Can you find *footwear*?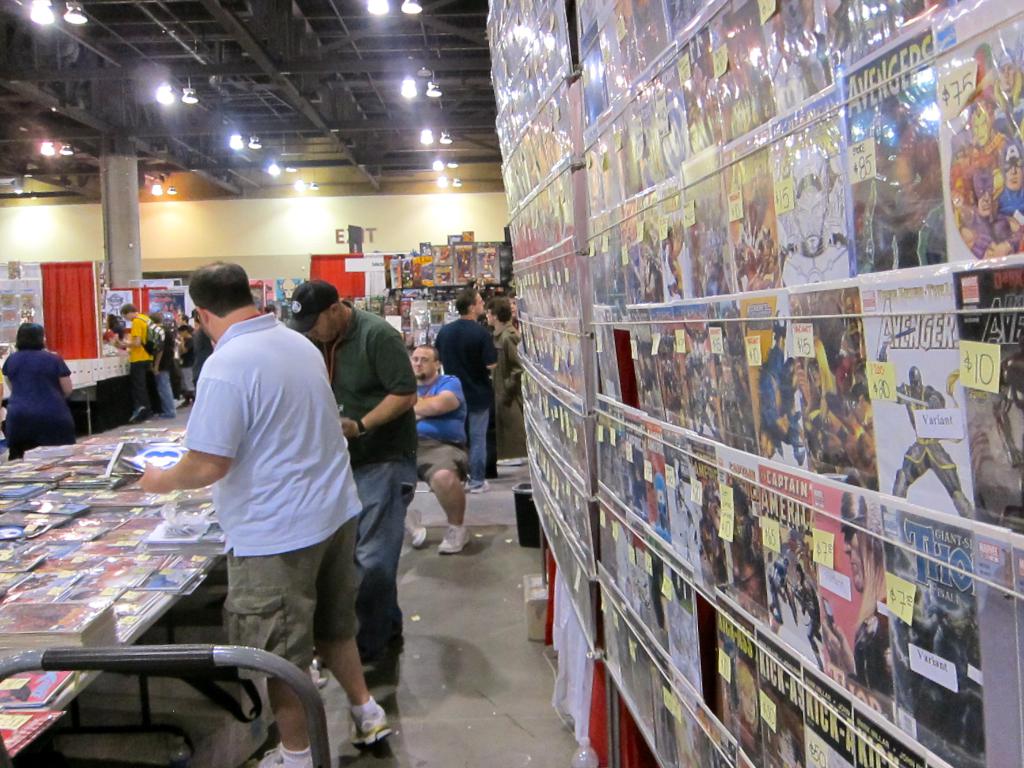
Yes, bounding box: pyautogui.locateOnScreen(348, 694, 390, 744).
